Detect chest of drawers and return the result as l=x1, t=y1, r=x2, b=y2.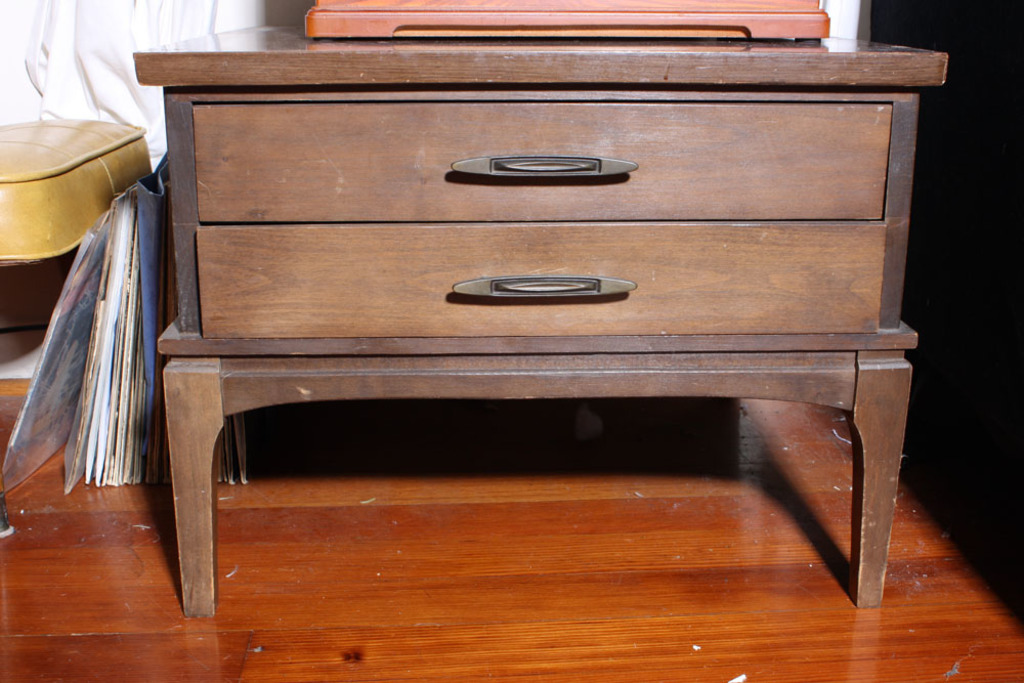
l=129, t=20, r=947, b=618.
